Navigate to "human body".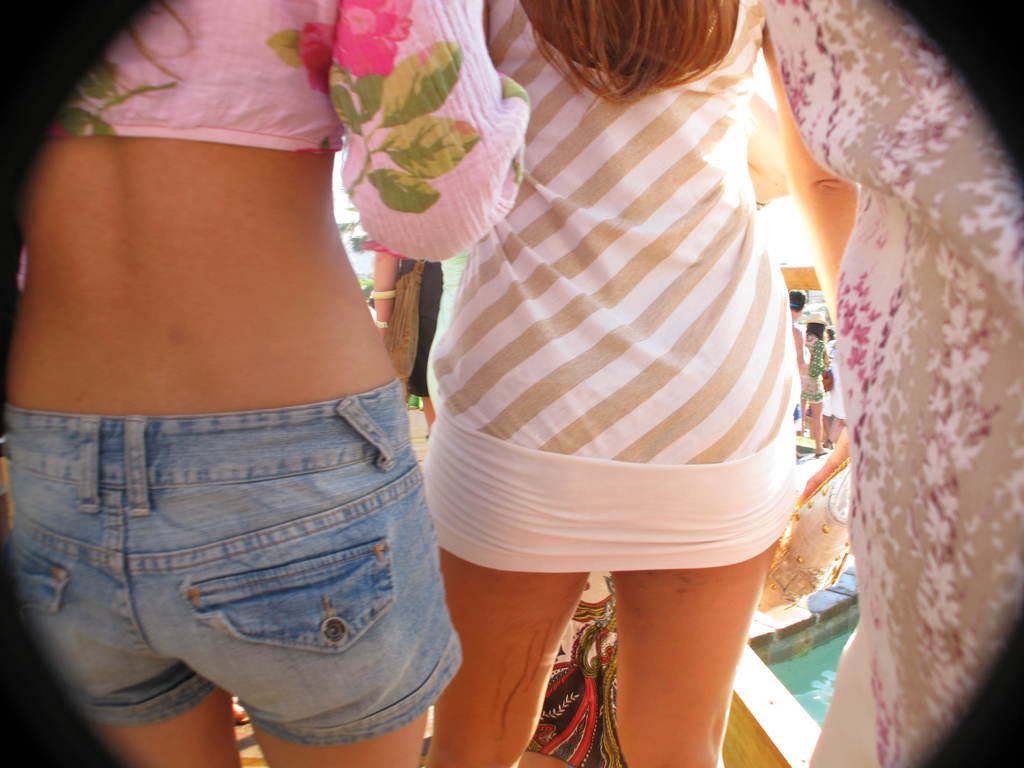
Navigation target: 0:0:468:767.
